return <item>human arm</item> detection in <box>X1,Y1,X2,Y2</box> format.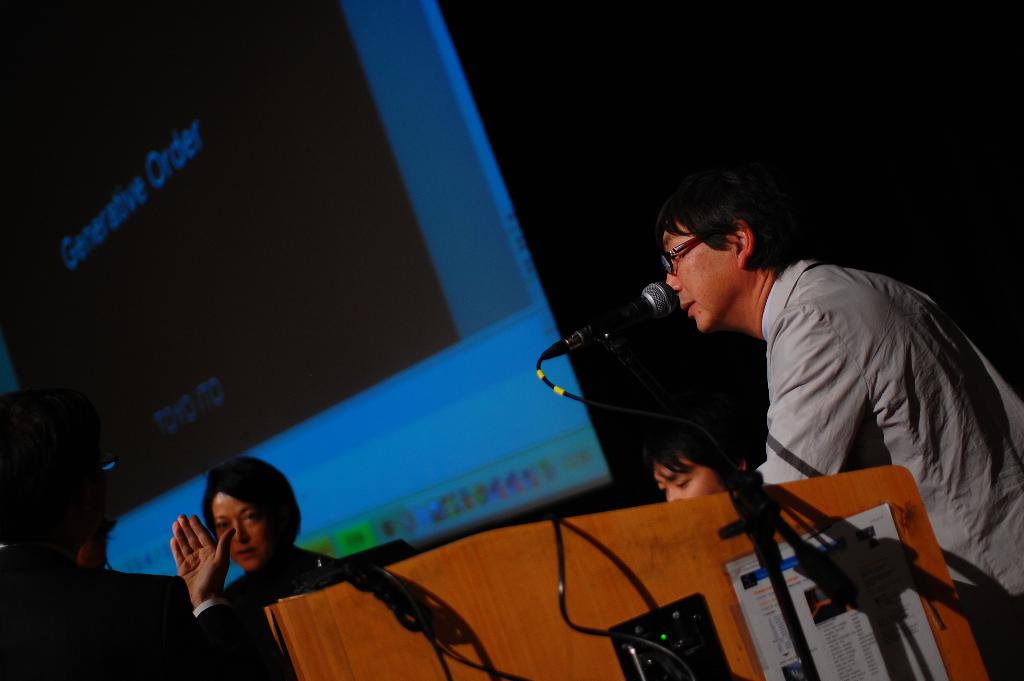
<box>765,305,866,480</box>.
